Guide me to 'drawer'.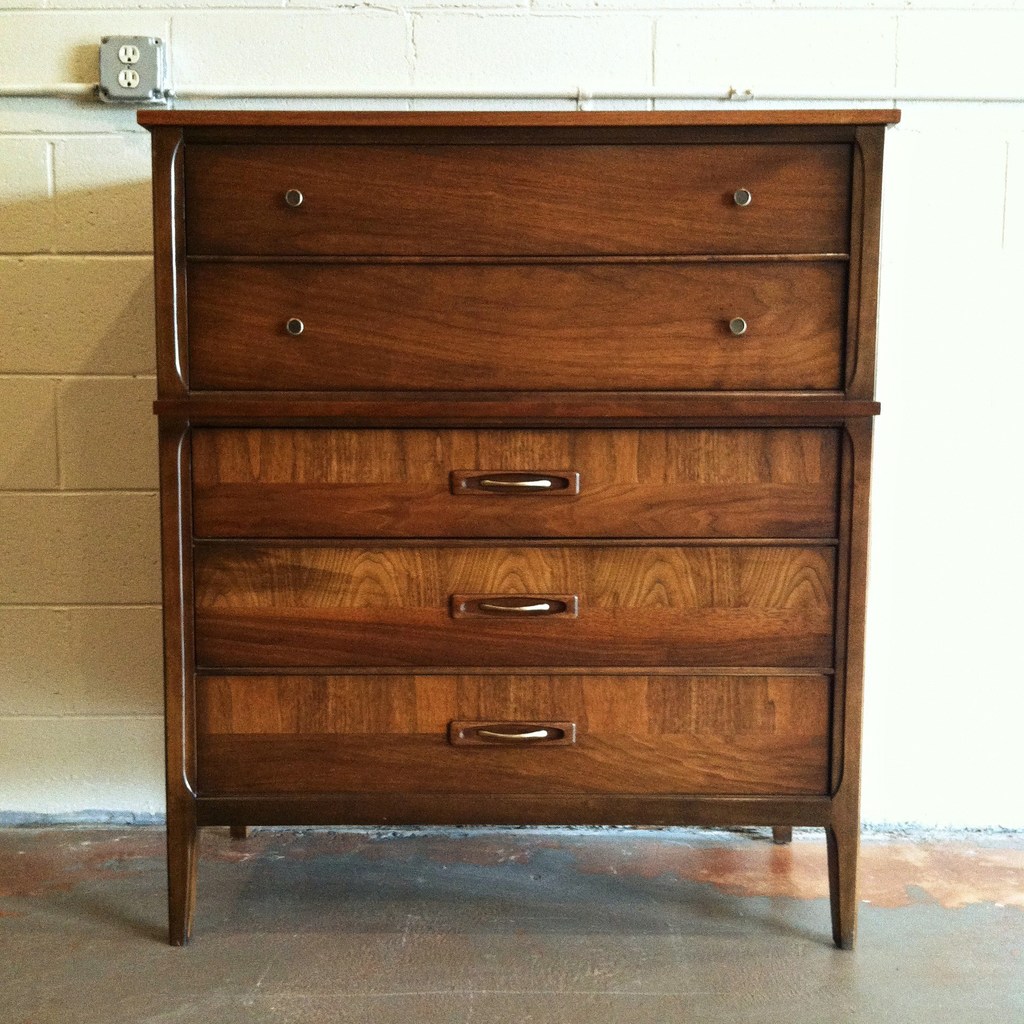
Guidance: (184, 142, 851, 259).
